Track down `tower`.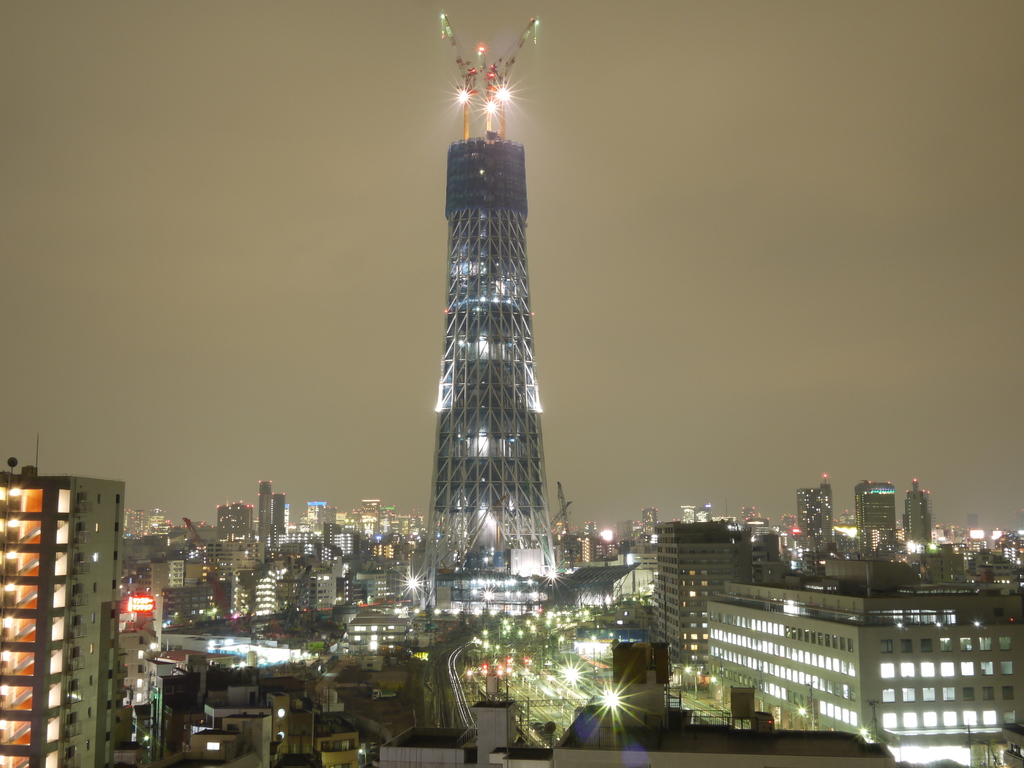
Tracked to {"left": 435, "top": 14, "right": 554, "bottom": 570}.
